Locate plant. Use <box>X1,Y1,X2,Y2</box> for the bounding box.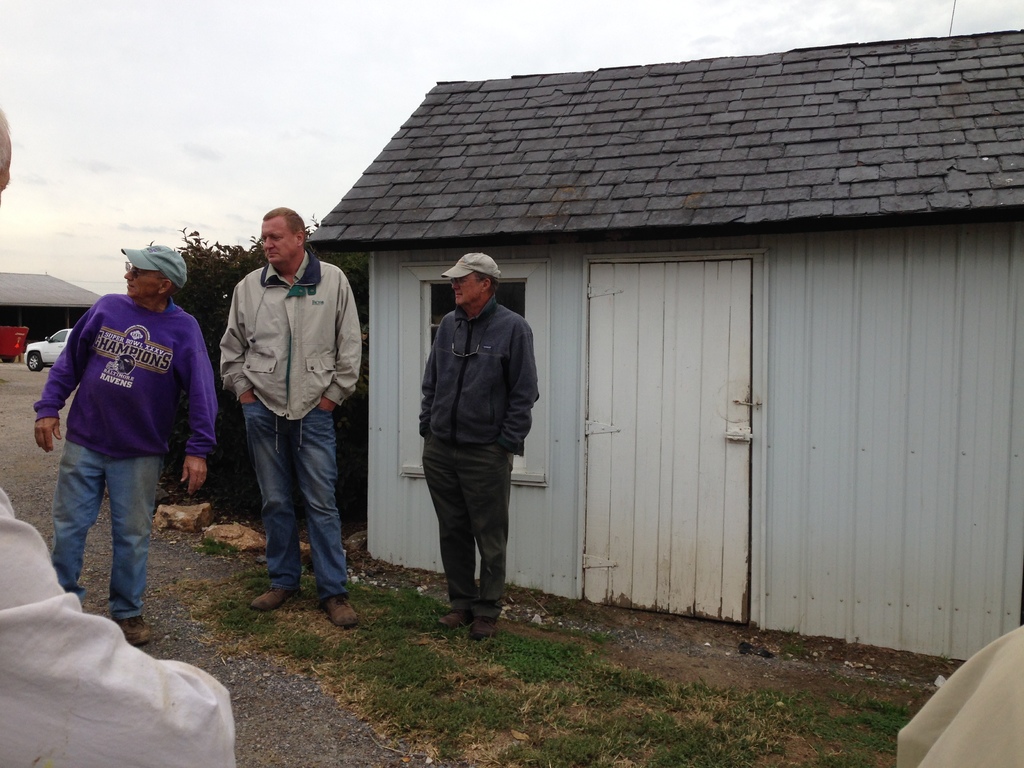
<box>266,616,345,662</box>.
